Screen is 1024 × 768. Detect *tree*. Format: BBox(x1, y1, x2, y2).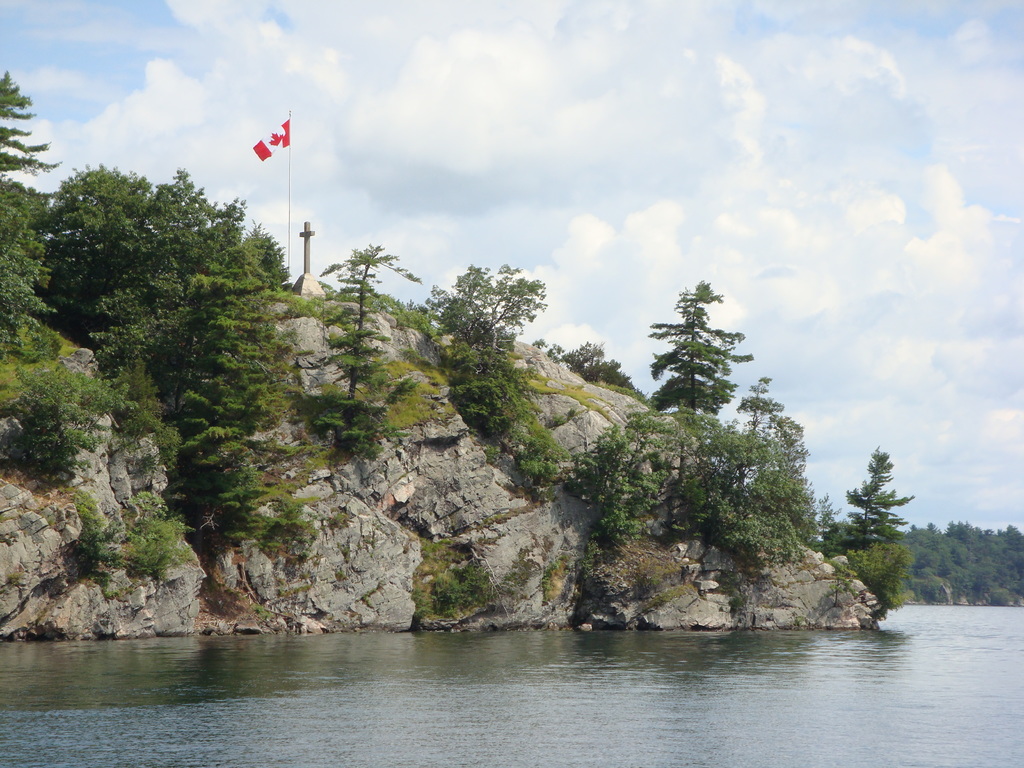
BBox(438, 262, 552, 346).
